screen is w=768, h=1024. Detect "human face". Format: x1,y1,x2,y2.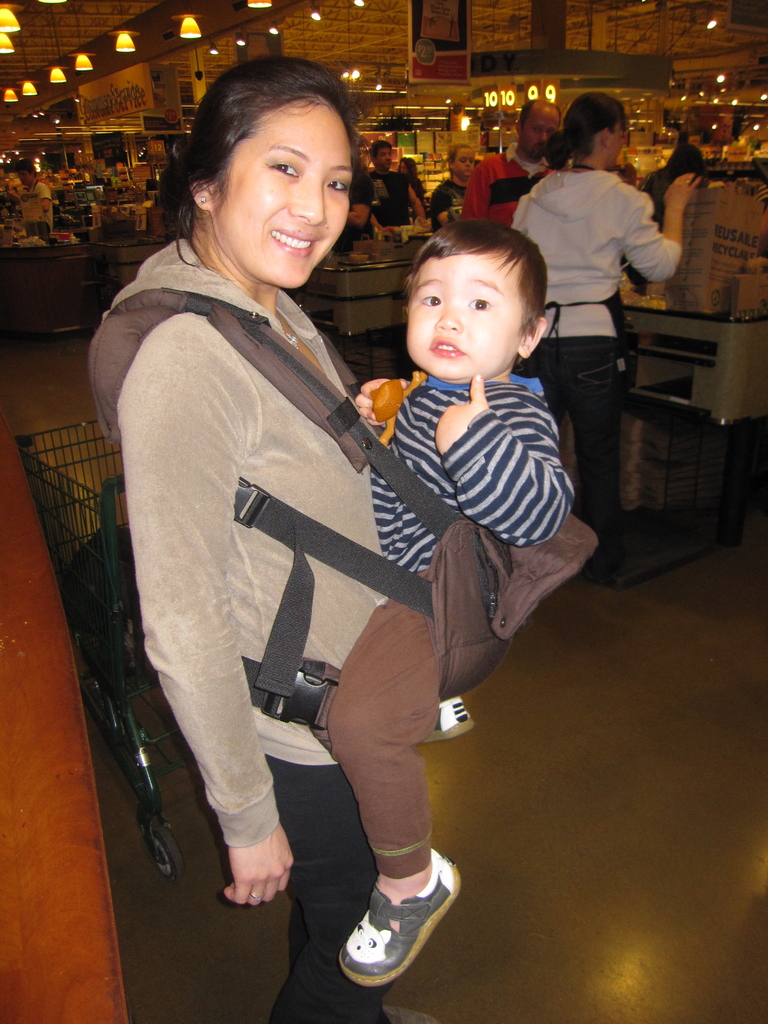
518,102,557,154.
